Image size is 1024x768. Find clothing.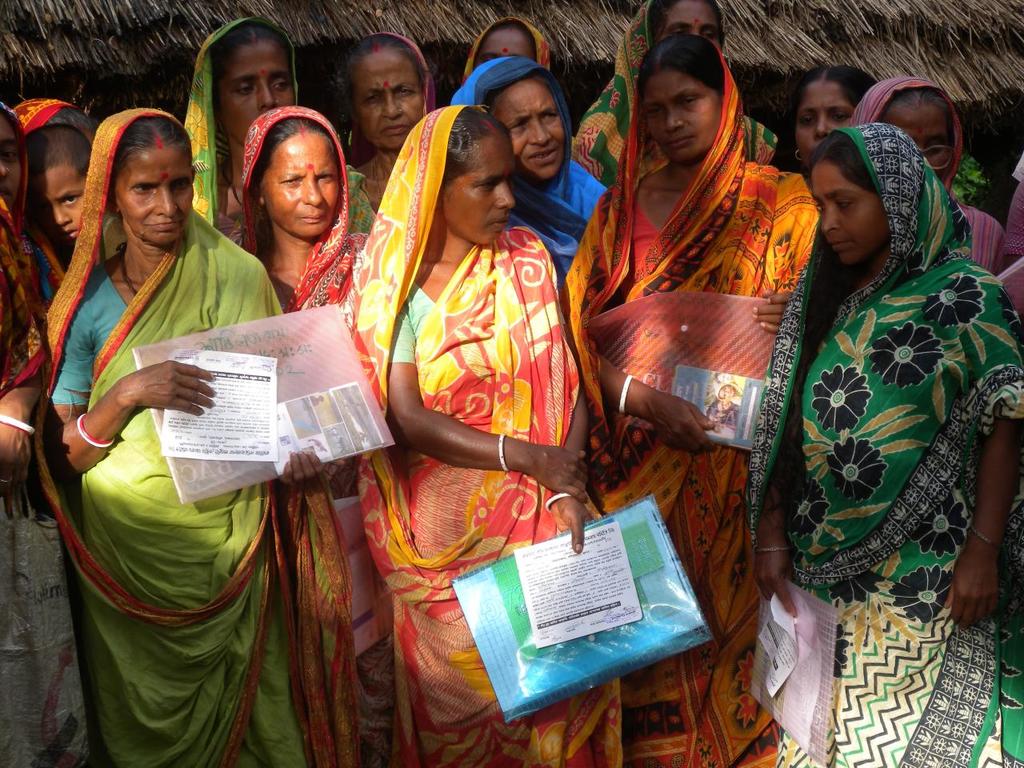
bbox=[347, 31, 434, 220].
